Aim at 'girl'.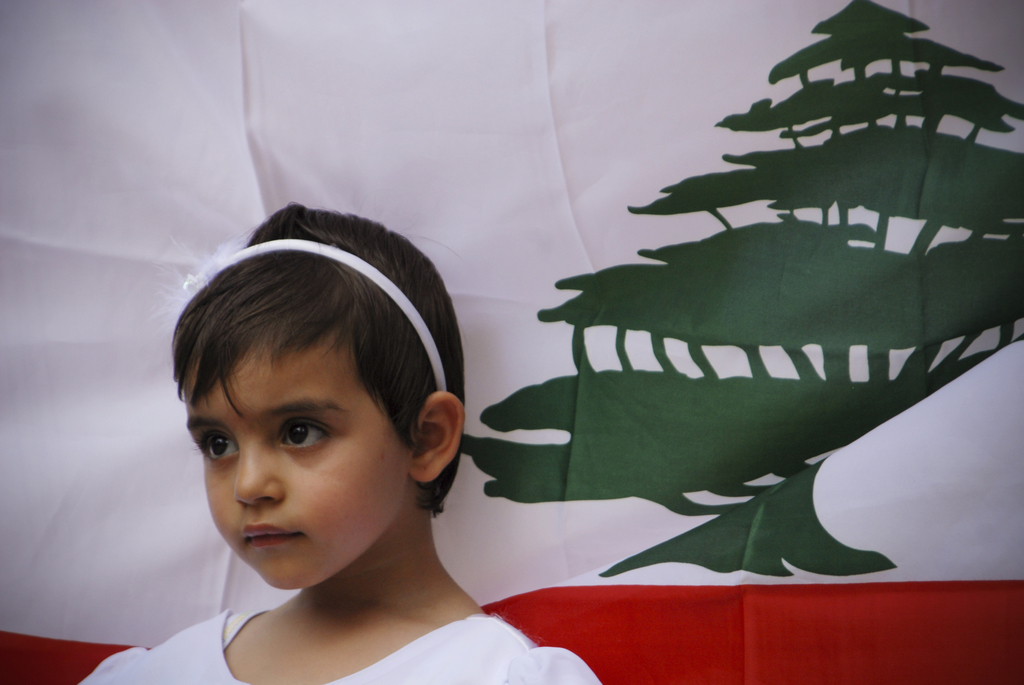
Aimed at l=77, t=198, r=609, b=684.
